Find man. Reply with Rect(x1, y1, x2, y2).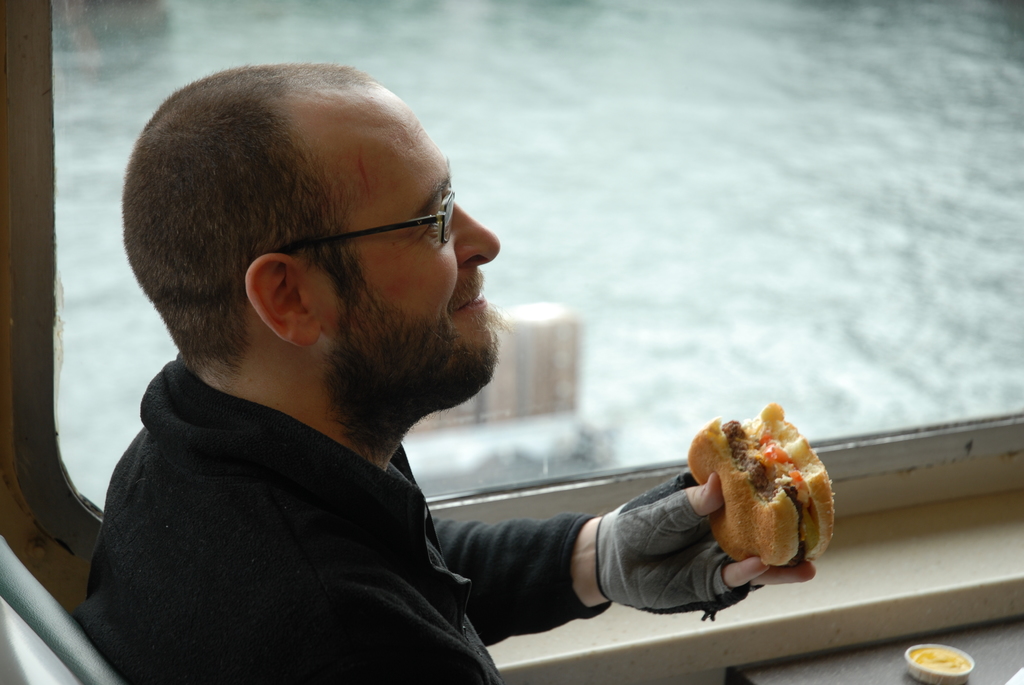
Rect(61, 83, 745, 662).
